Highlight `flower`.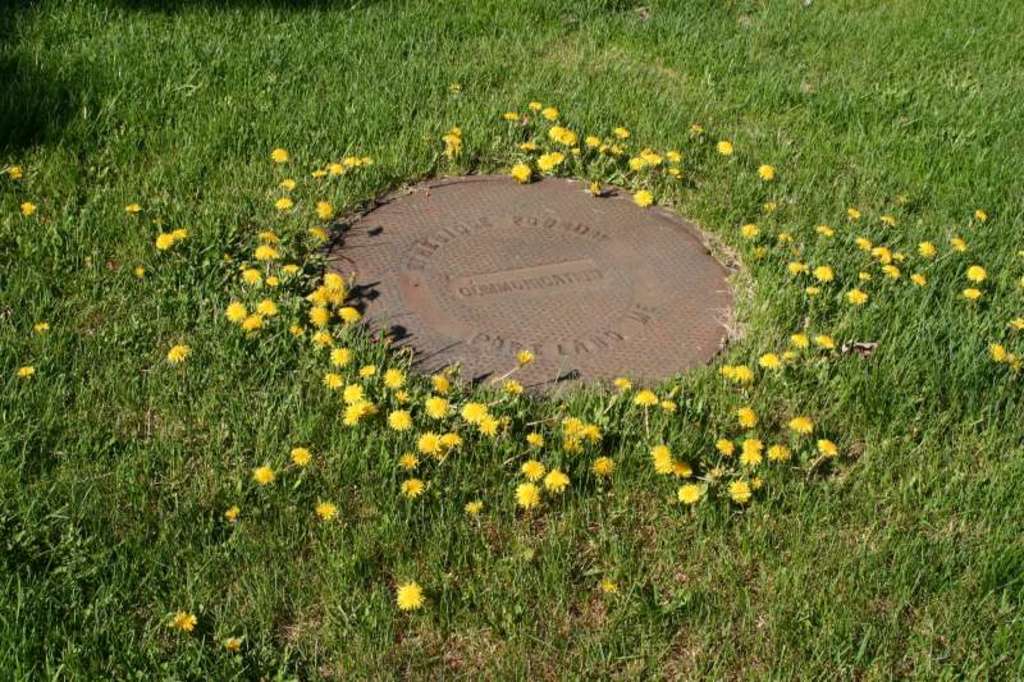
Highlighted region: Rect(600, 577, 625, 596).
